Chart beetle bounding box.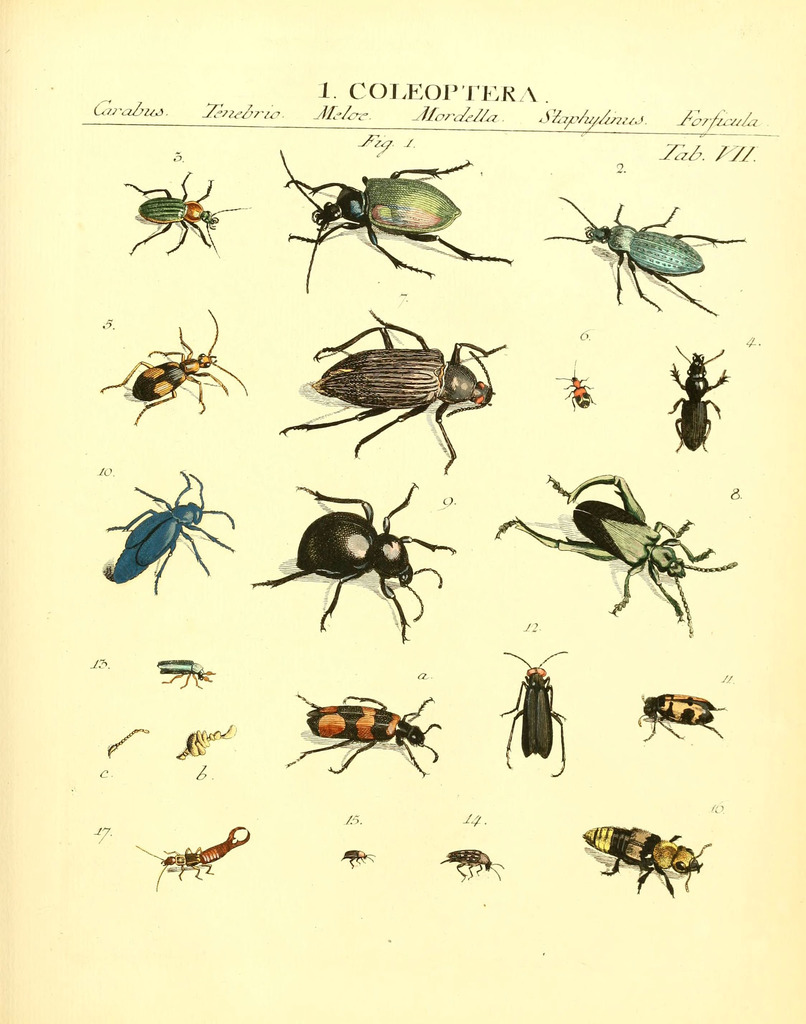
Charted: <box>284,696,439,785</box>.
